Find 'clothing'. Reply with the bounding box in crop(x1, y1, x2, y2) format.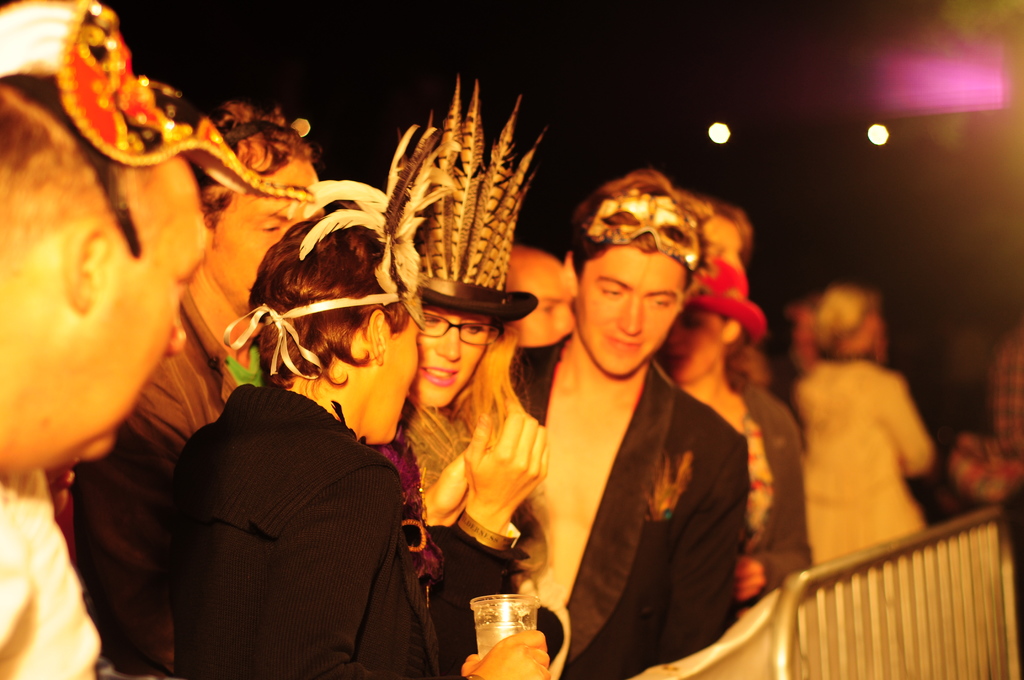
crop(792, 353, 940, 563).
